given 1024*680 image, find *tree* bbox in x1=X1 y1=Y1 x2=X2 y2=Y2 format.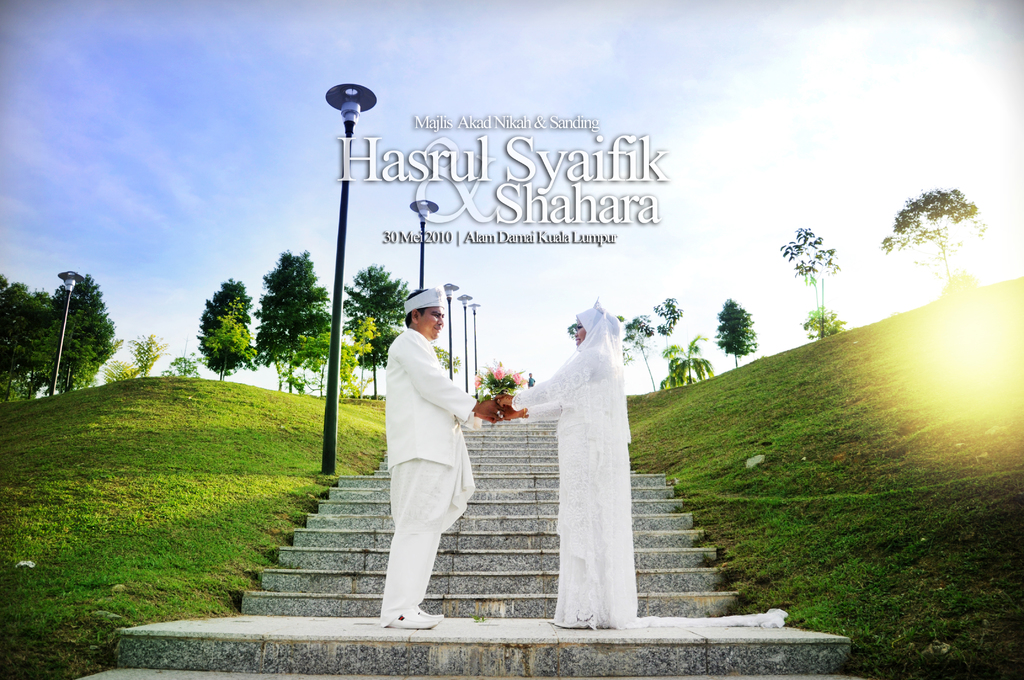
x1=431 y1=341 x2=460 y2=374.
